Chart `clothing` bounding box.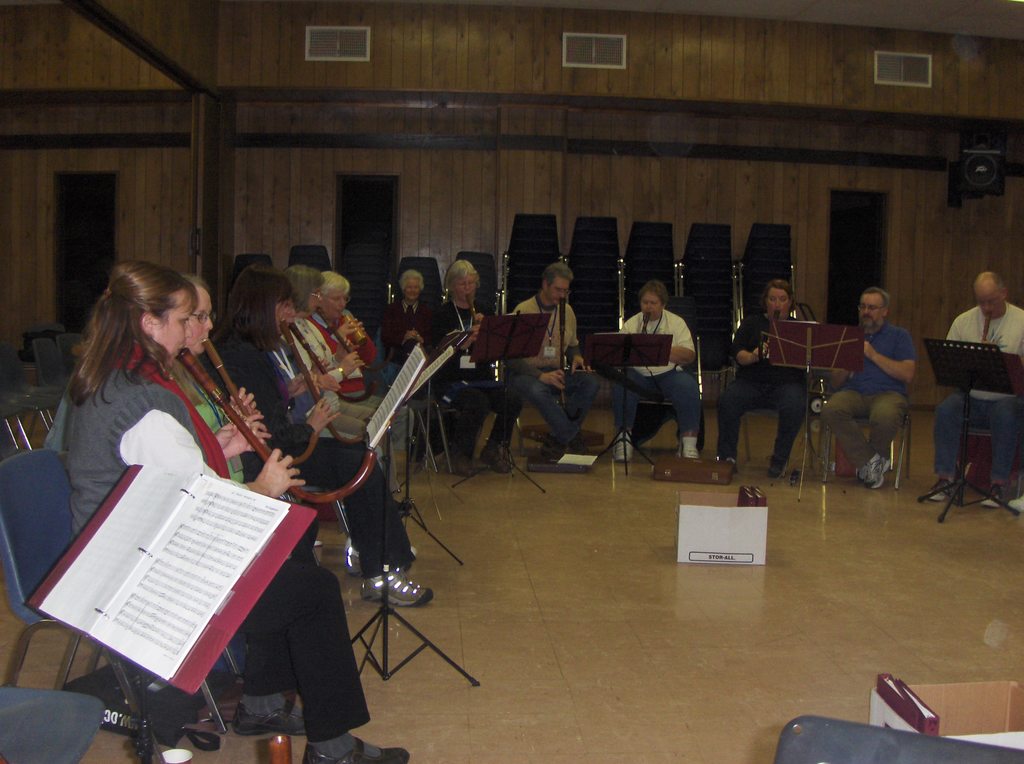
Charted: (x1=450, y1=306, x2=507, y2=451).
